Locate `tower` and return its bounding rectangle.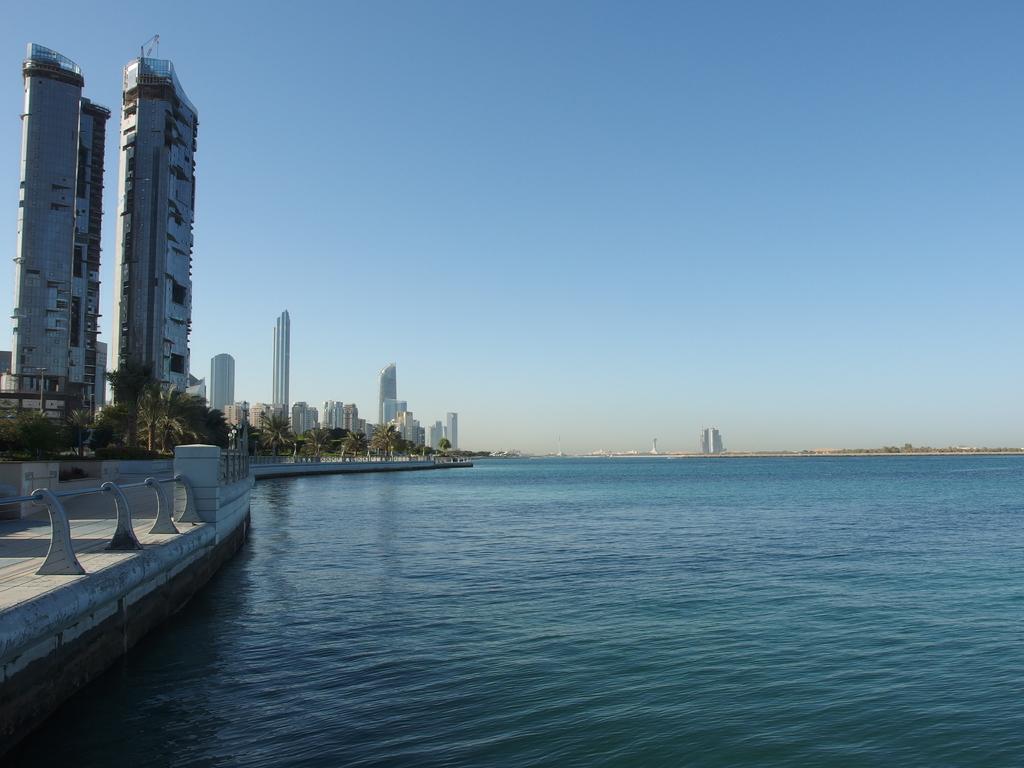
select_region(210, 359, 237, 445).
